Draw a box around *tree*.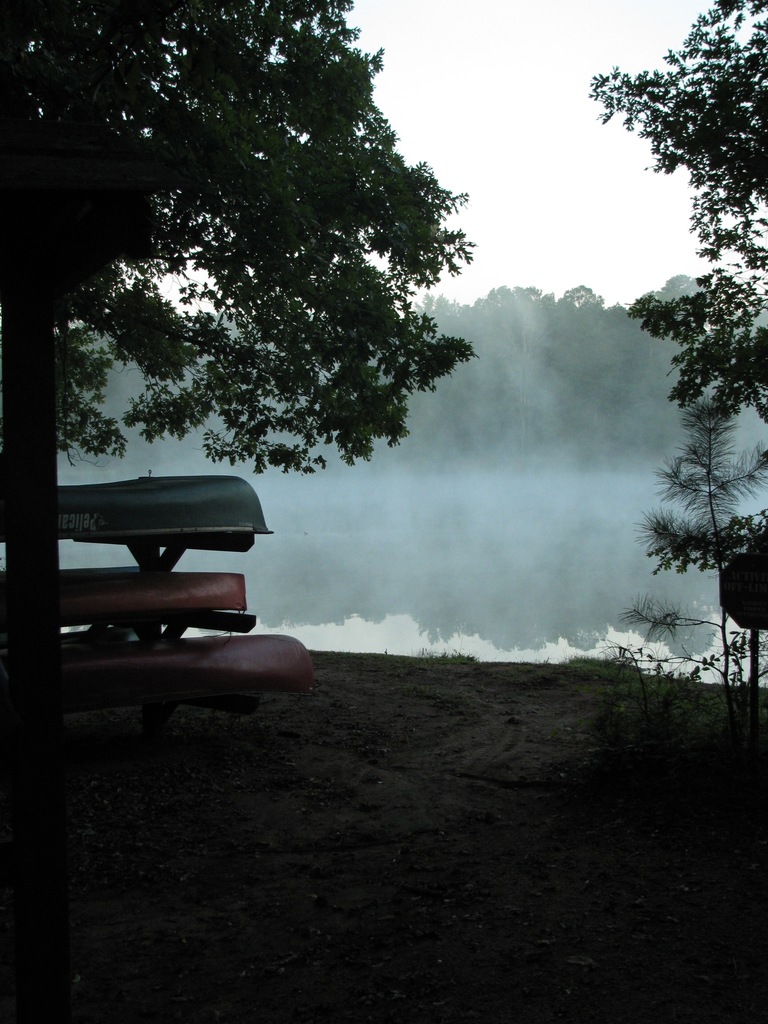
locate(577, 0, 767, 449).
